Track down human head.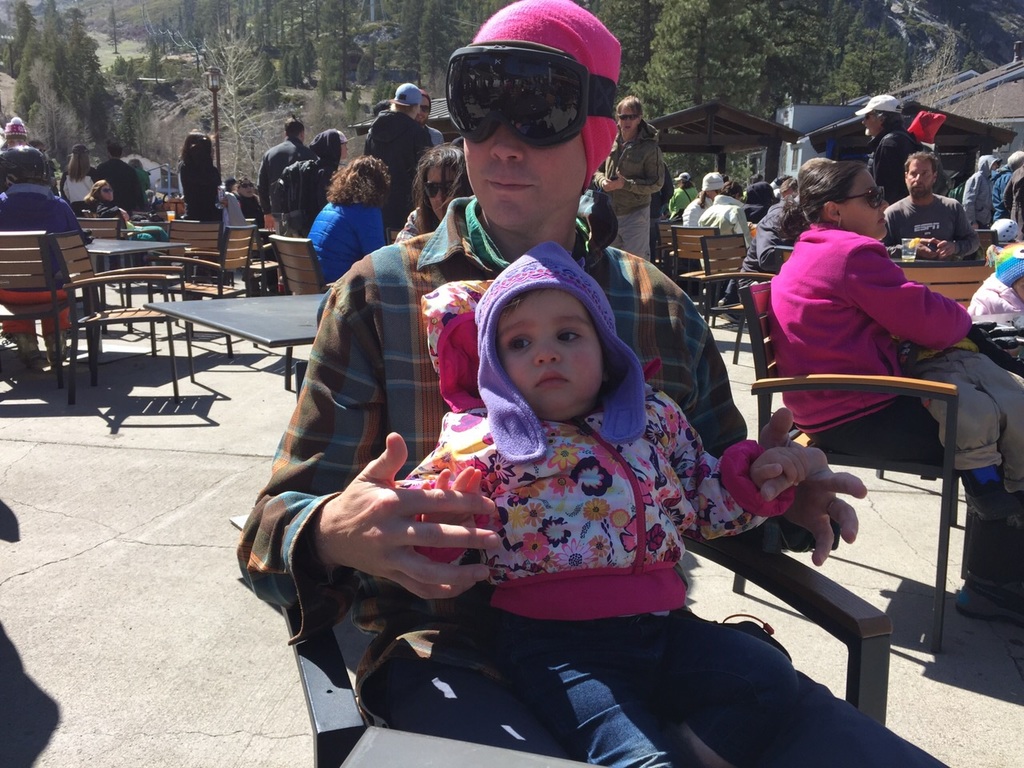
Tracked to <region>330, 154, 397, 203</region>.
